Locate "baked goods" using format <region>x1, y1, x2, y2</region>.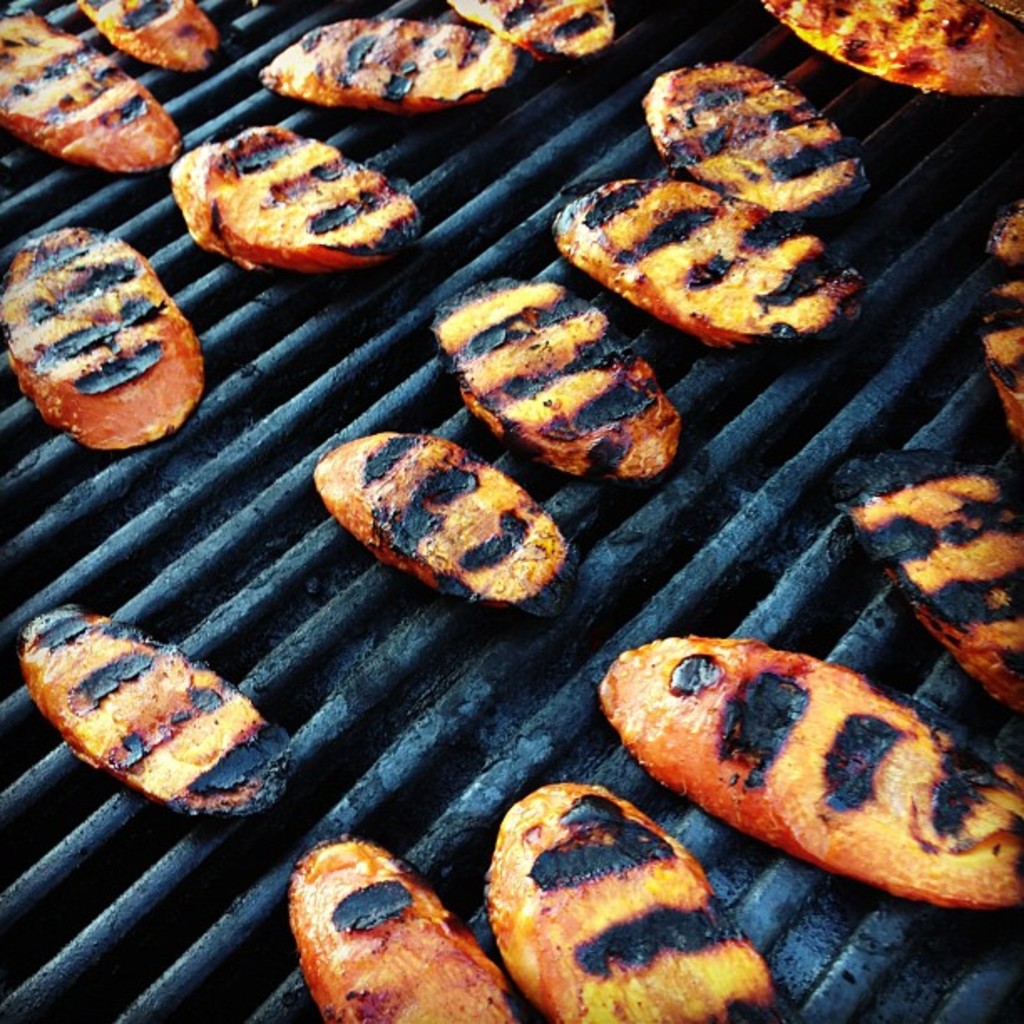
<region>0, 233, 199, 450</region>.
